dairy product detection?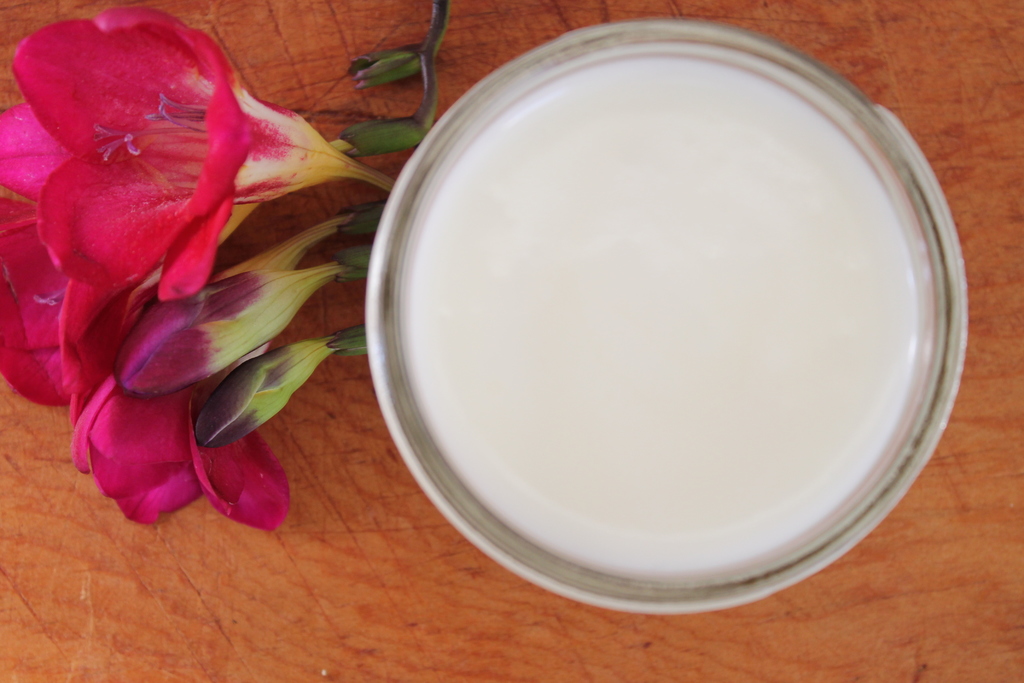
(396,56,919,578)
